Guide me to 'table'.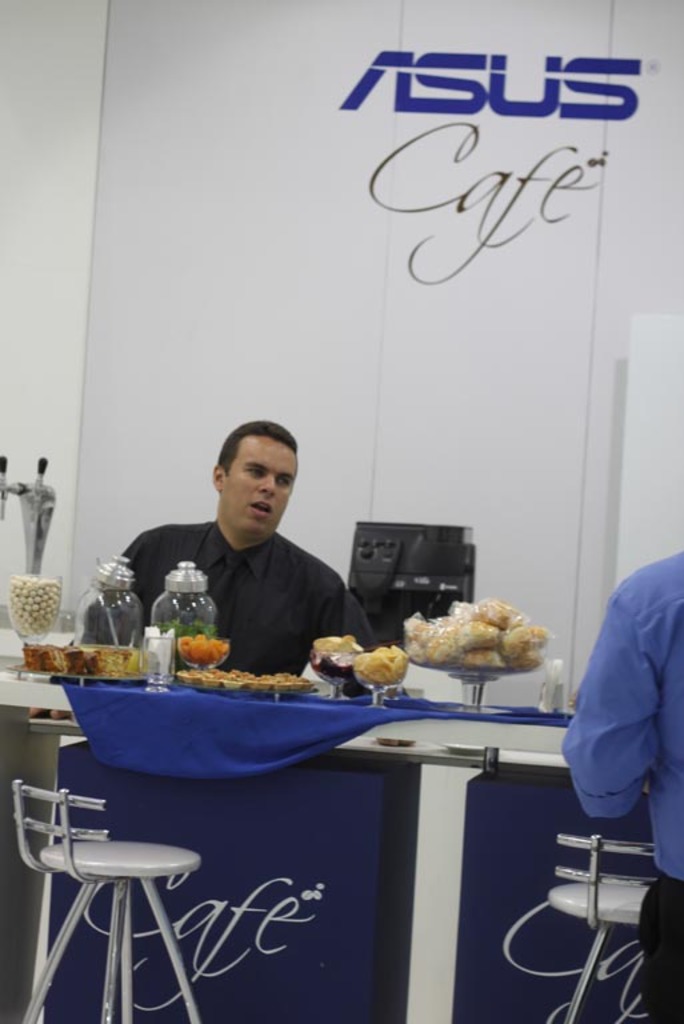
Guidance: left=0, top=628, right=677, bottom=1023.
